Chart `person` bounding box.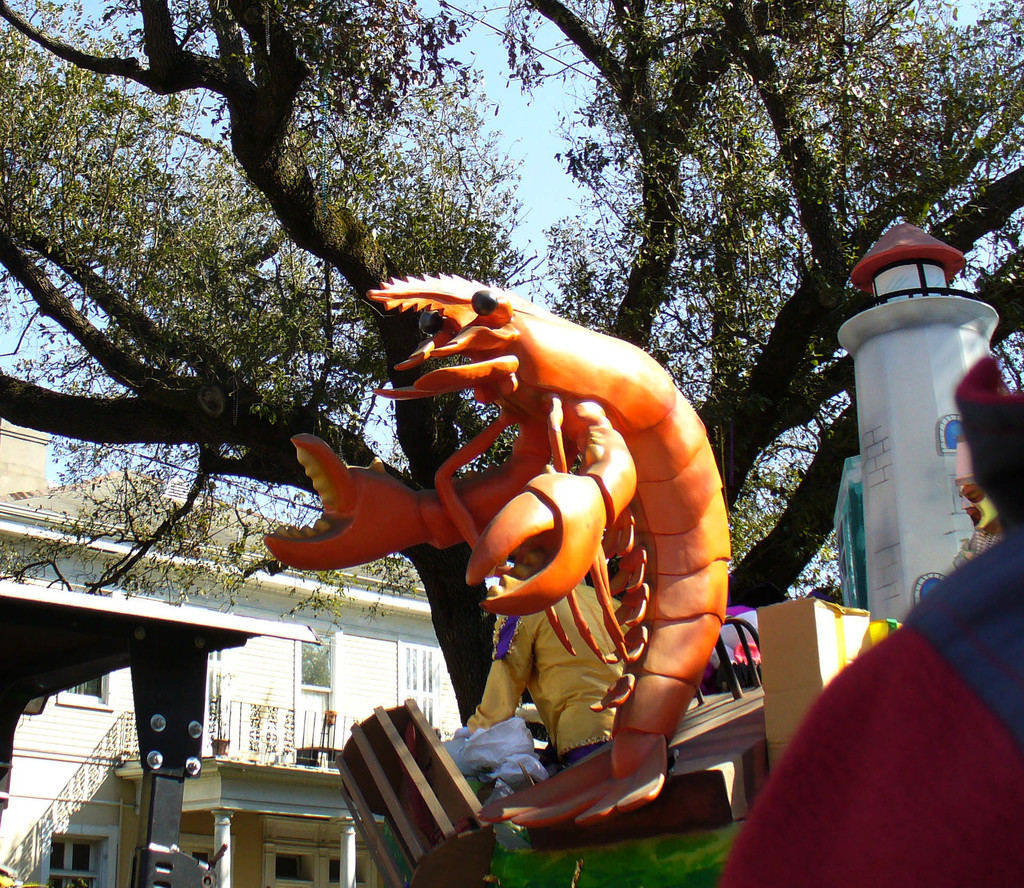
Charted: Rect(461, 553, 639, 766).
